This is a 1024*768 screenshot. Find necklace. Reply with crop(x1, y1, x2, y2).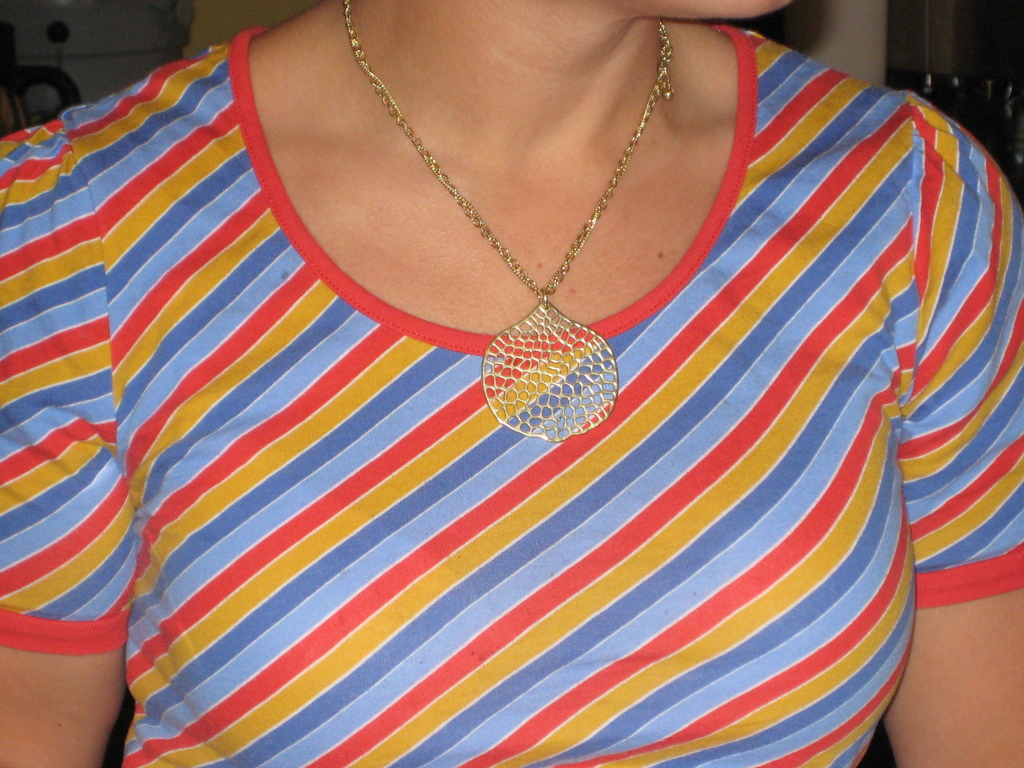
crop(342, 0, 664, 451).
